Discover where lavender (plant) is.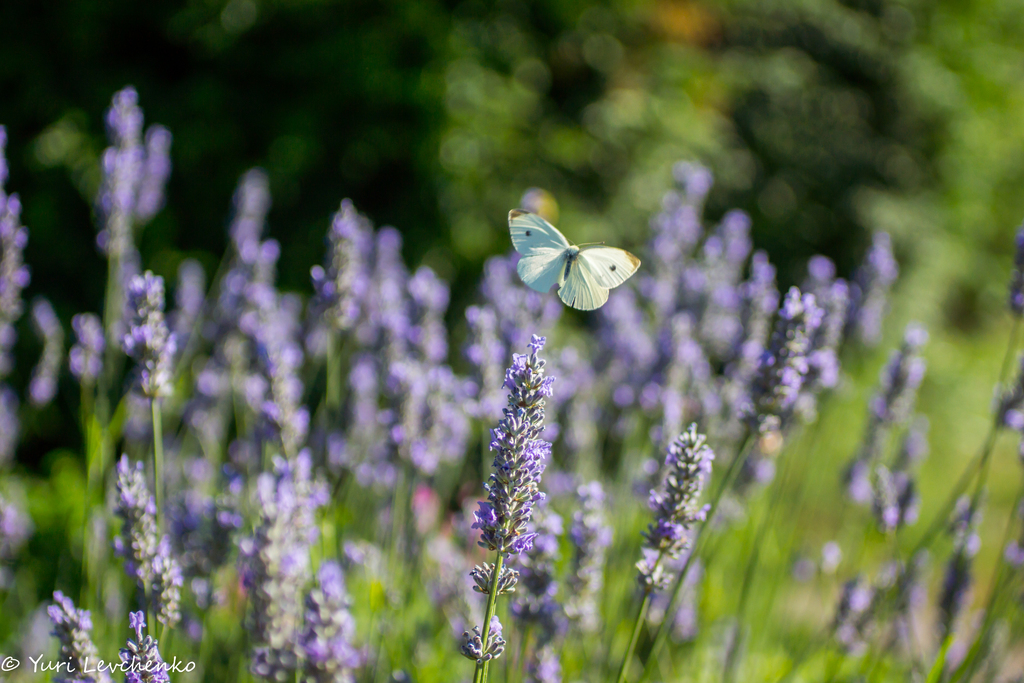
Discovered at l=613, t=415, r=714, b=682.
